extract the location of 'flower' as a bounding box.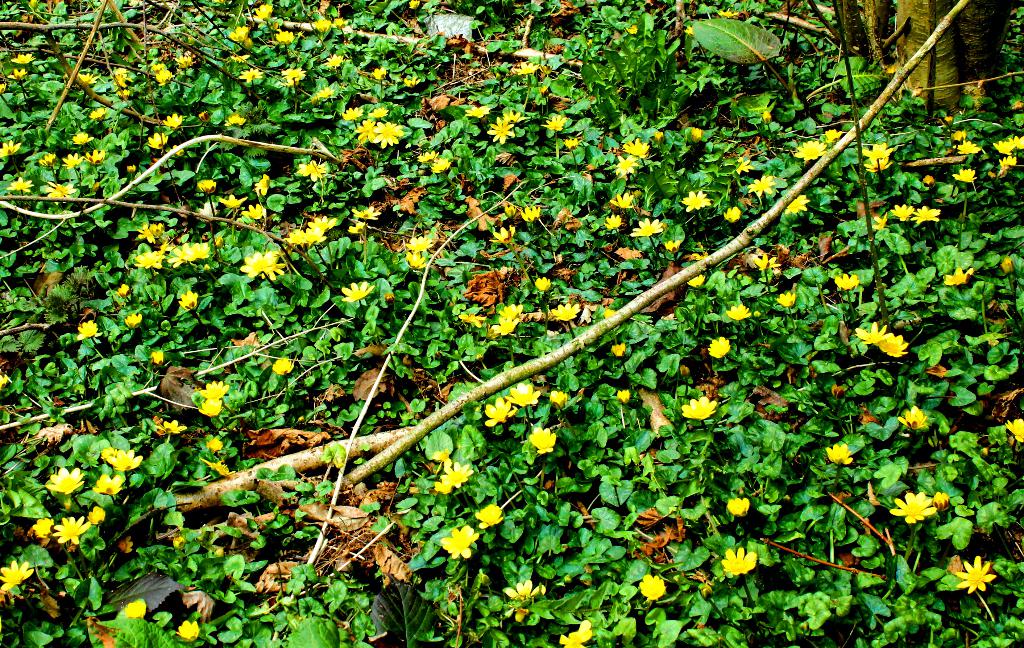
88:103:108:122.
